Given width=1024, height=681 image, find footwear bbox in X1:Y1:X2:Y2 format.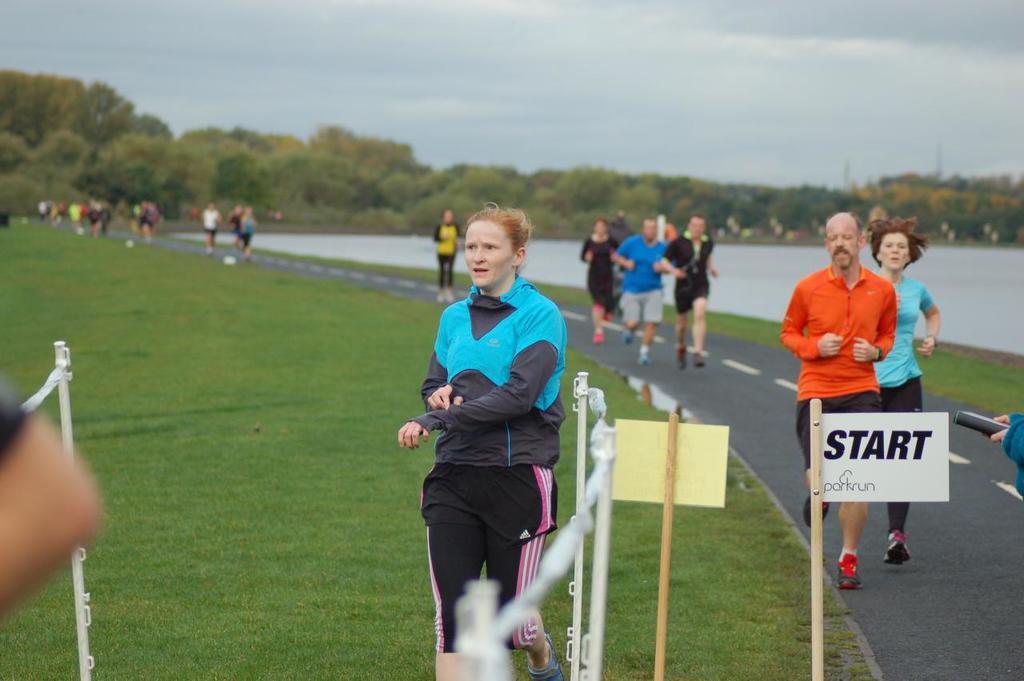
839:552:868:583.
